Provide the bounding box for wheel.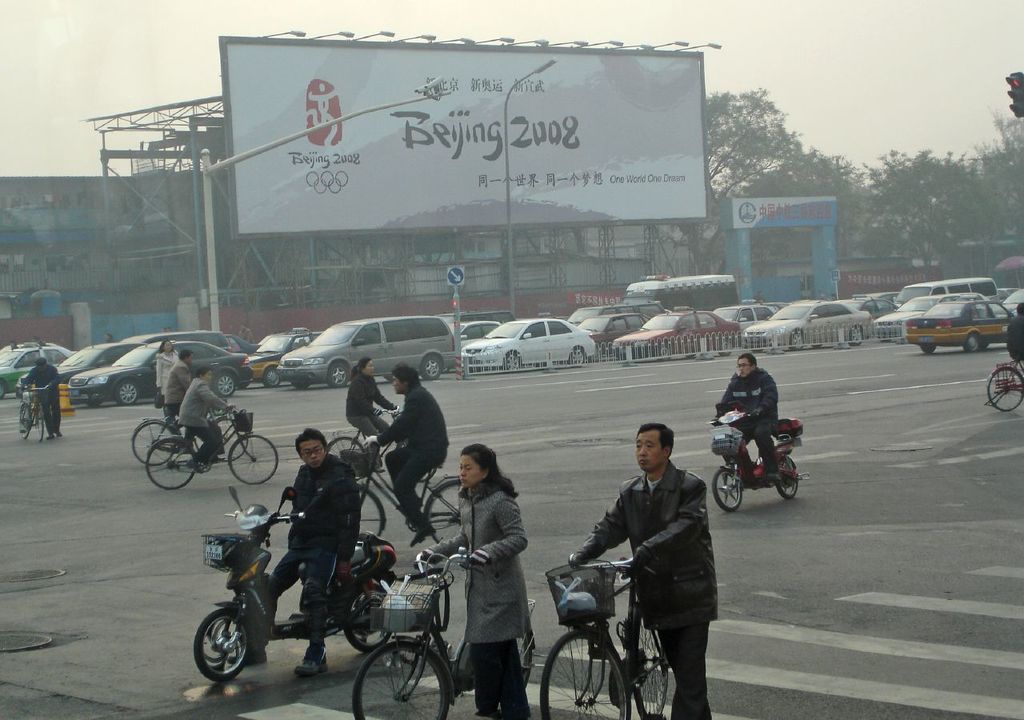
848:326:862:346.
